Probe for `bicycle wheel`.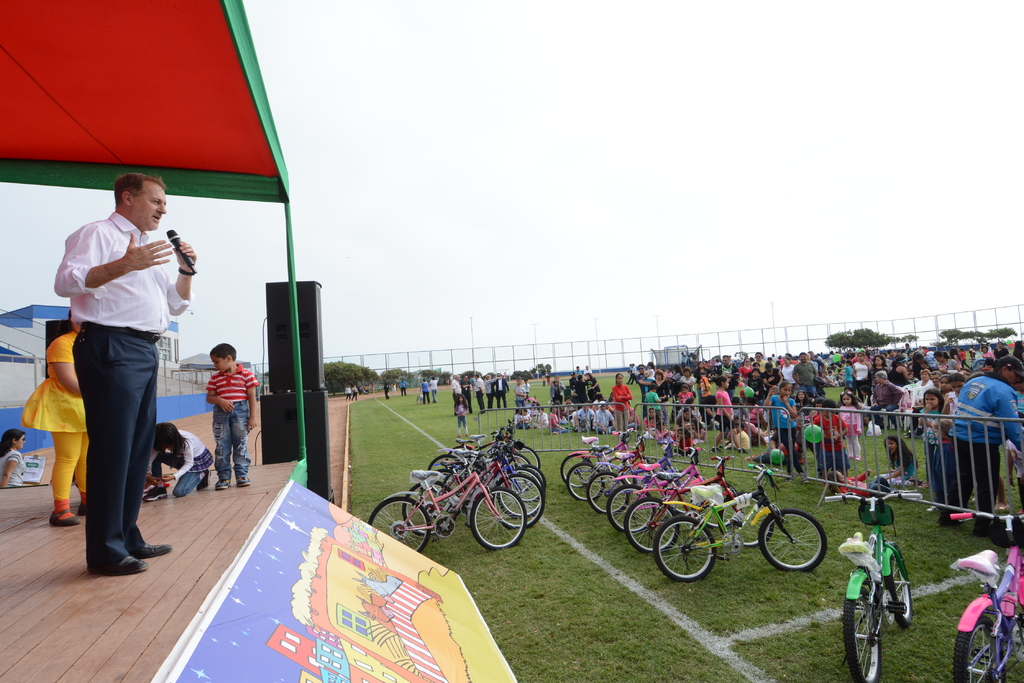
Probe result: bbox(622, 496, 681, 554).
